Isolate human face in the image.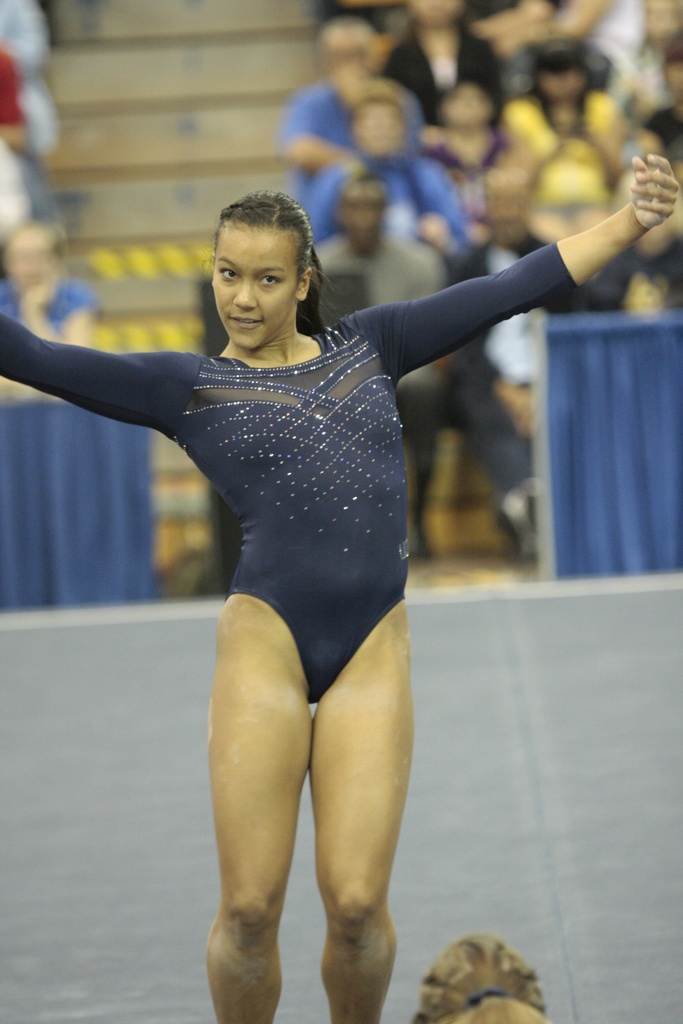
Isolated region: [left=213, top=222, right=307, bottom=346].
